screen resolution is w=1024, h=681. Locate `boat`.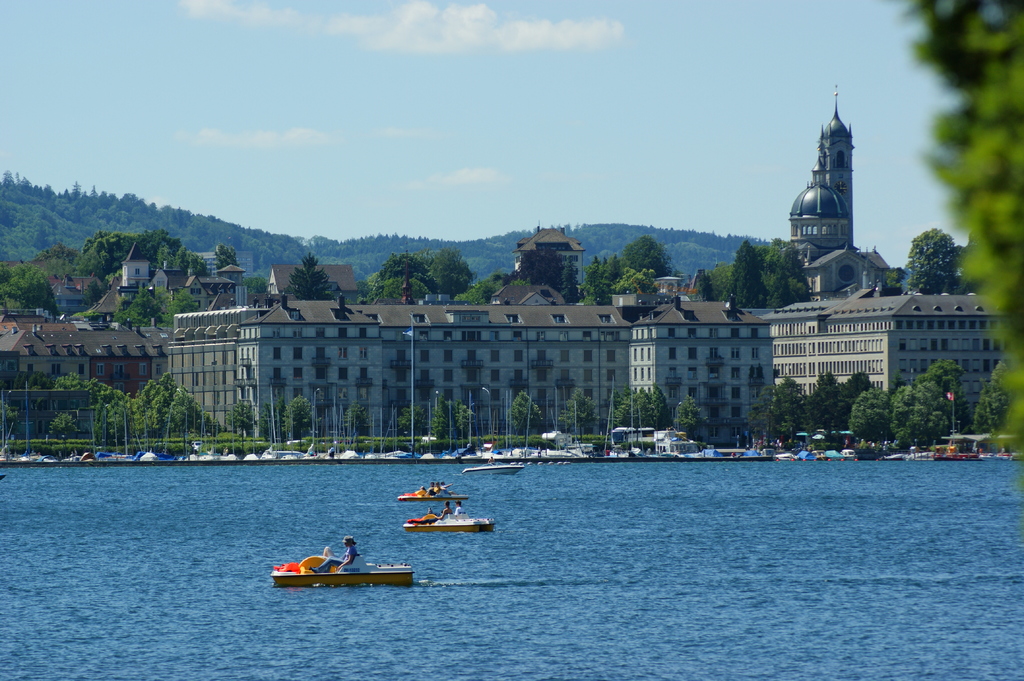
403 513 495 533.
